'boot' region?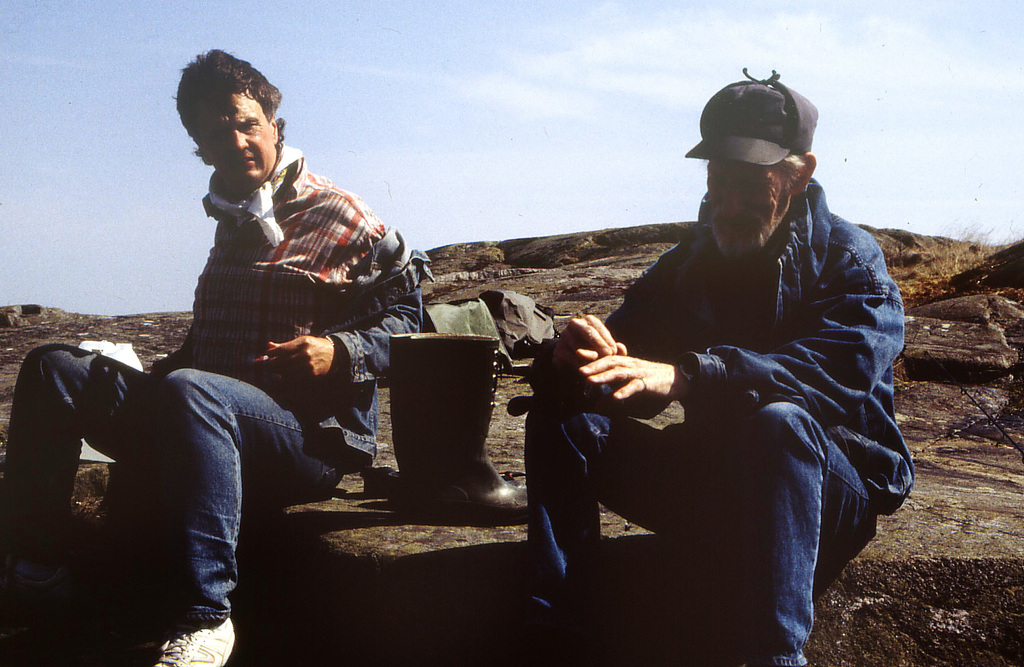
crop(410, 331, 527, 524)
